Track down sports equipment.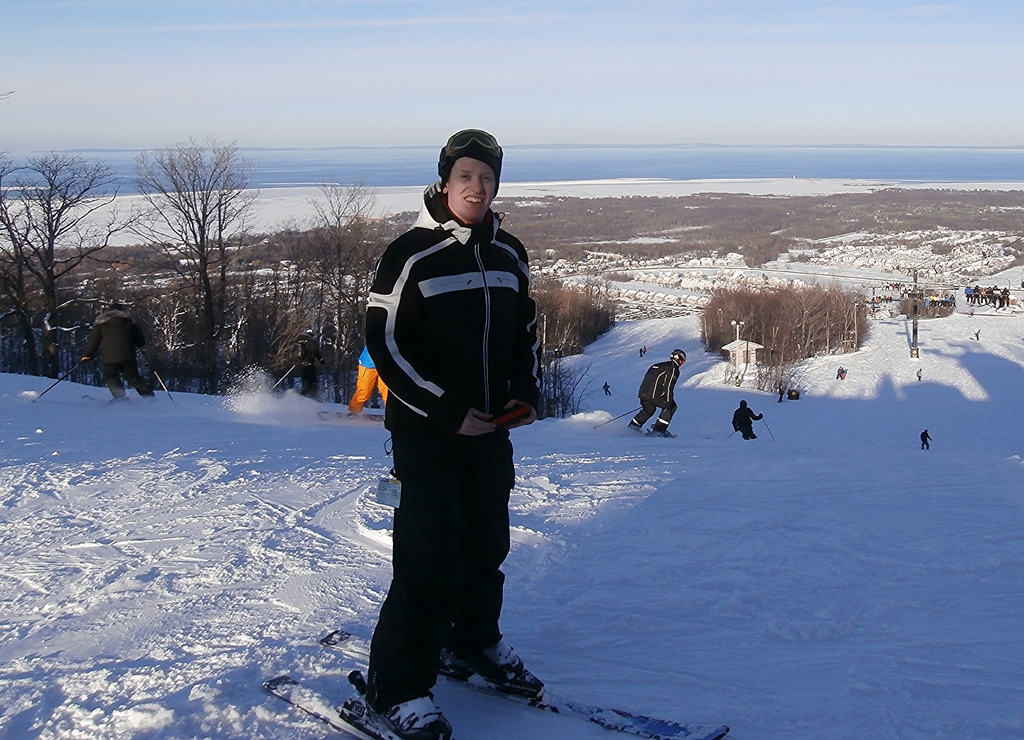
Tracked to 259:673:412:736.
